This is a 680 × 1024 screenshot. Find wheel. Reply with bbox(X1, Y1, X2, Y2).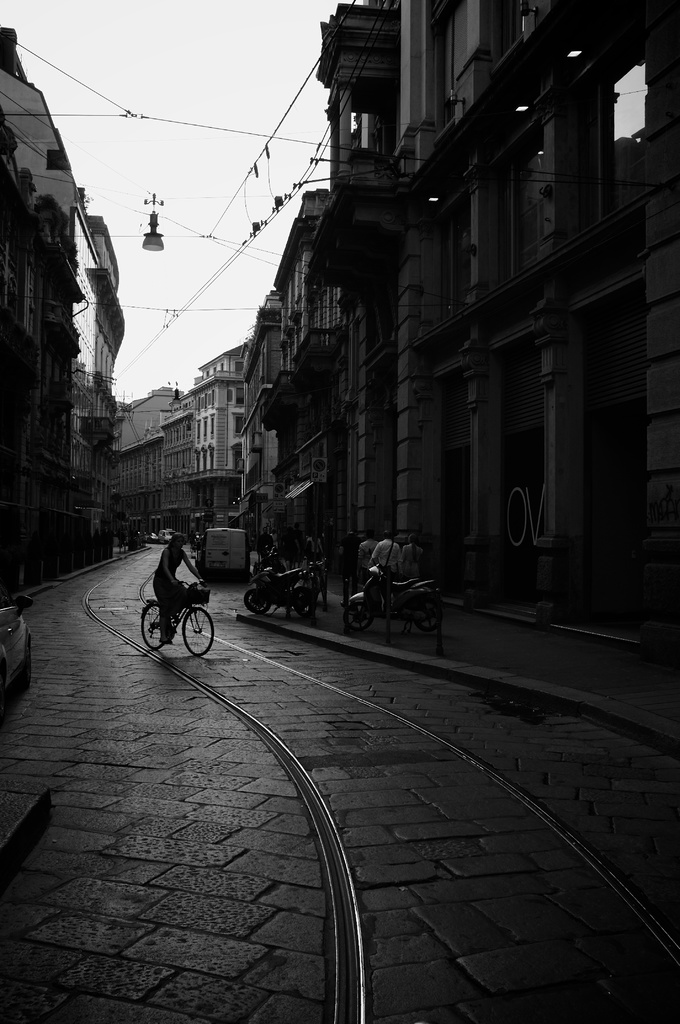
bbox(343, 602, 373, 627).
